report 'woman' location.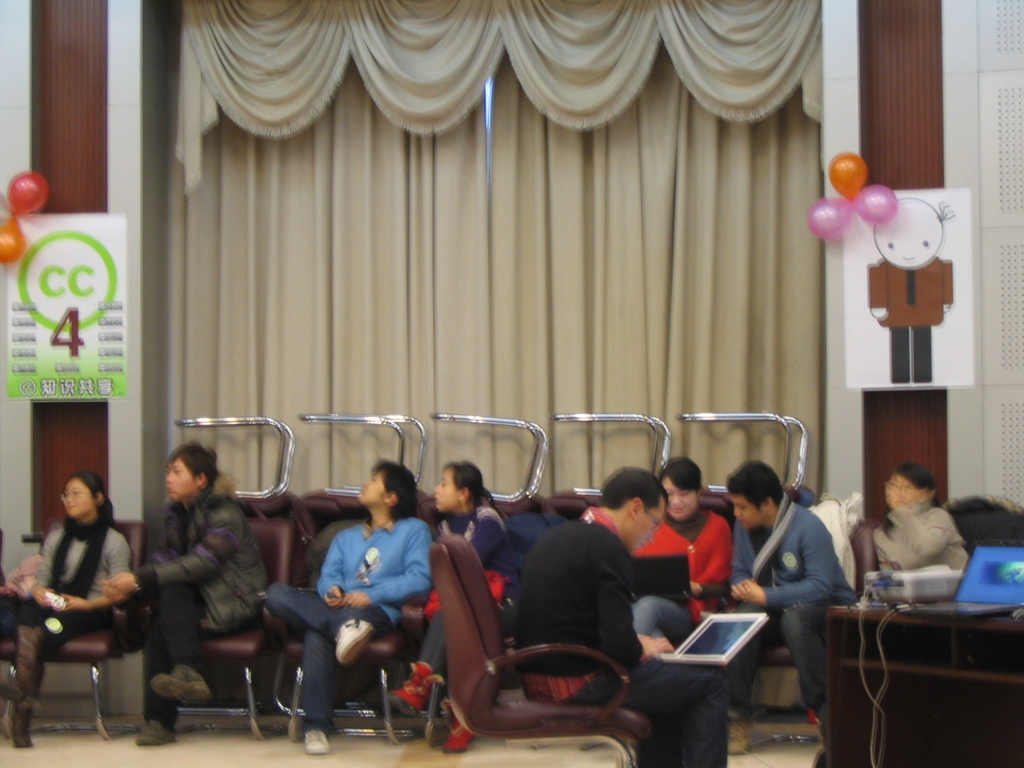
Report: (left=391, top=456, right=513, bottom=754).
